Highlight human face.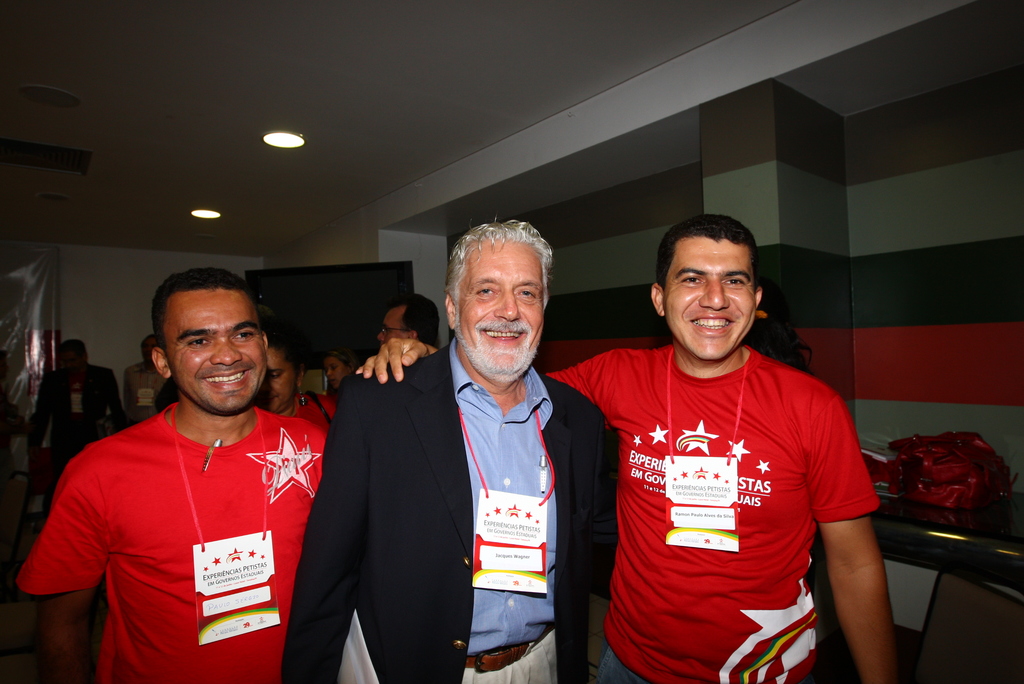
Highlighted region: bbox=(260, 350, 296, 412).
